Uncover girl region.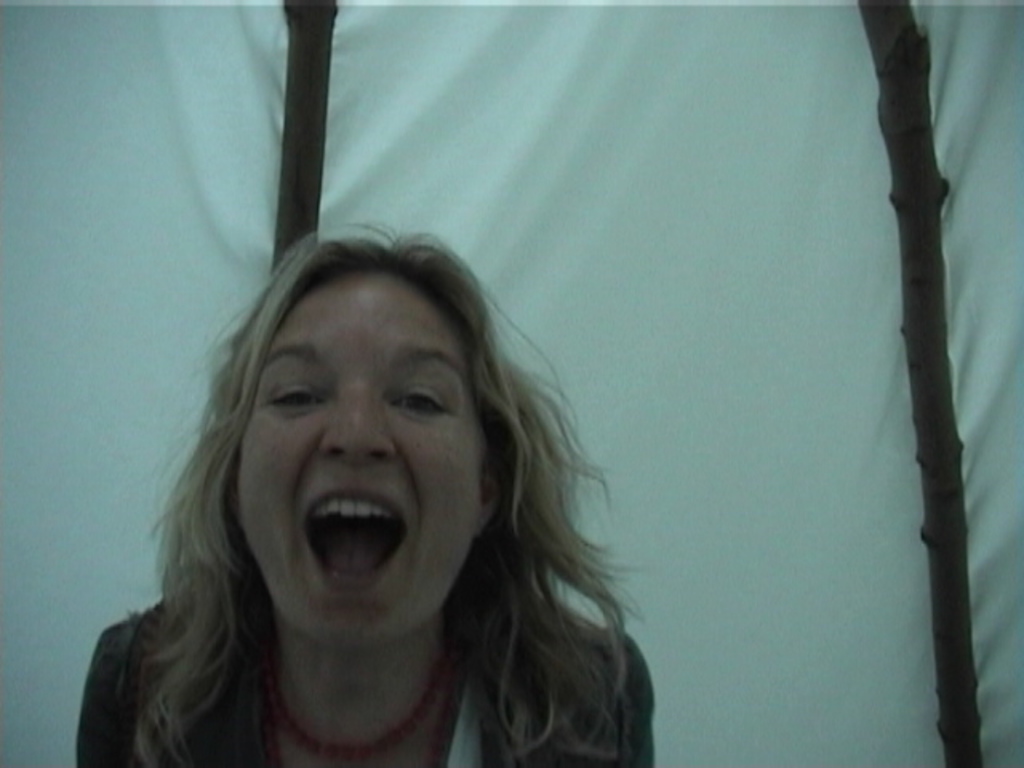
Uncovered: box(77, 219, 659, 766).
